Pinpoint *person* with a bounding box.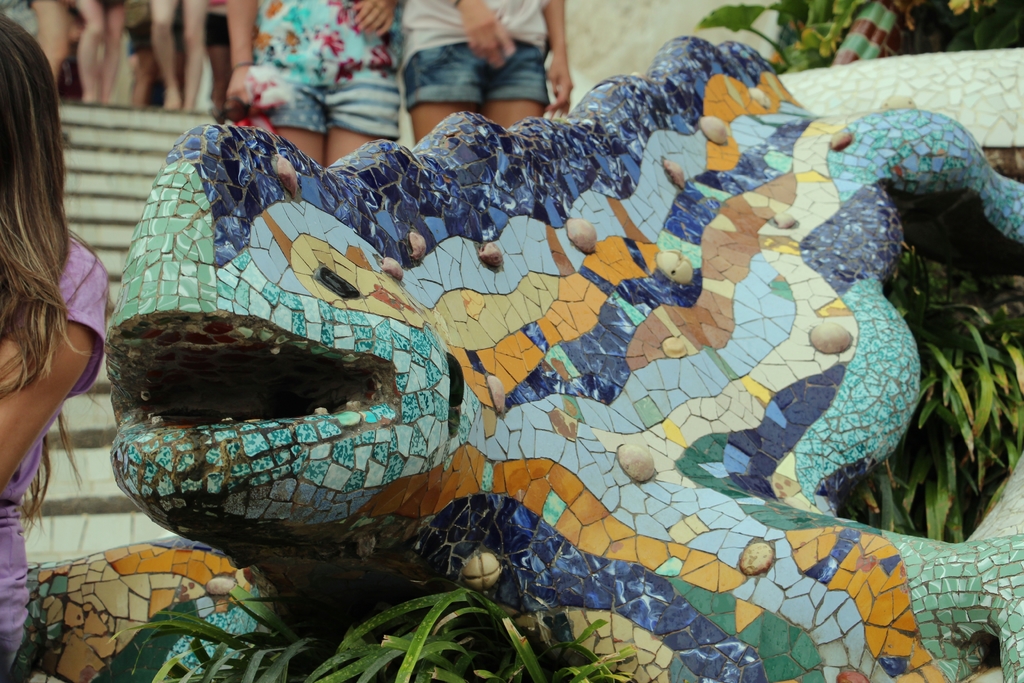
0:15:108:682.
